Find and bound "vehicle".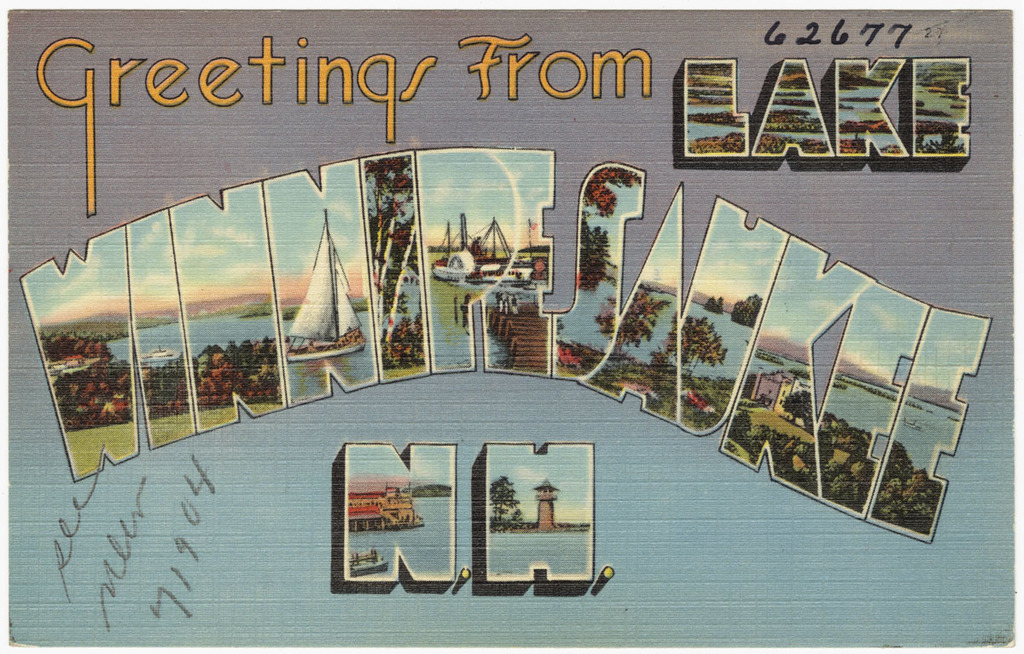
Bound: 285/212/367/364.
